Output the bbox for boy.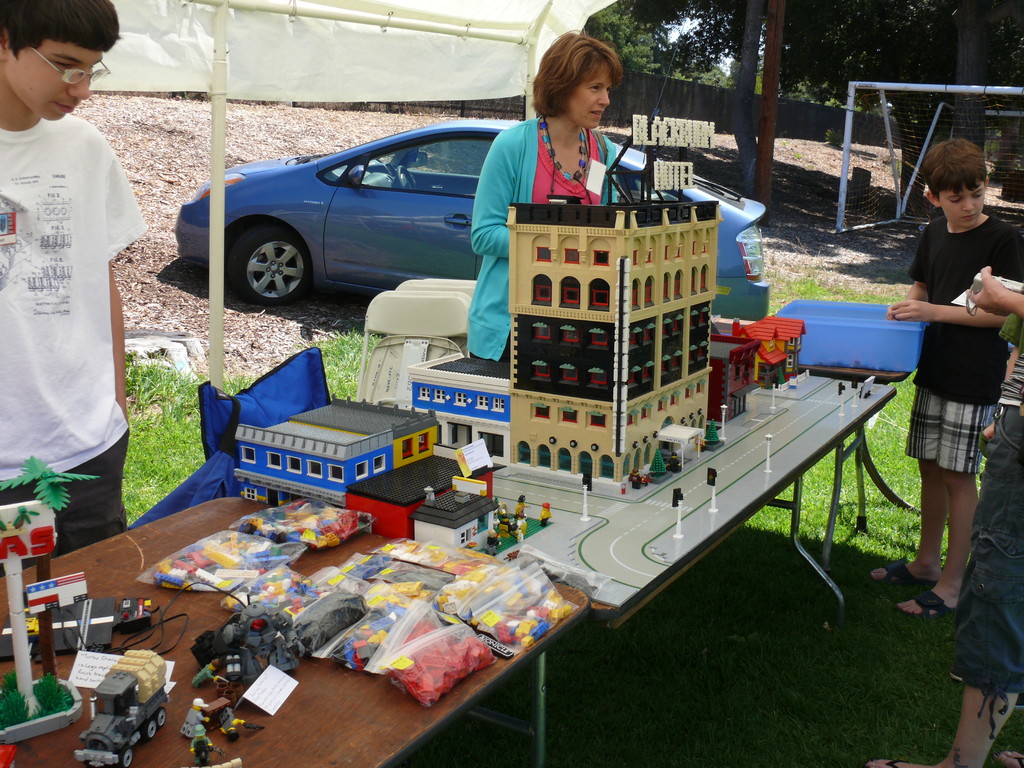
870, 138, 1023, 618.
